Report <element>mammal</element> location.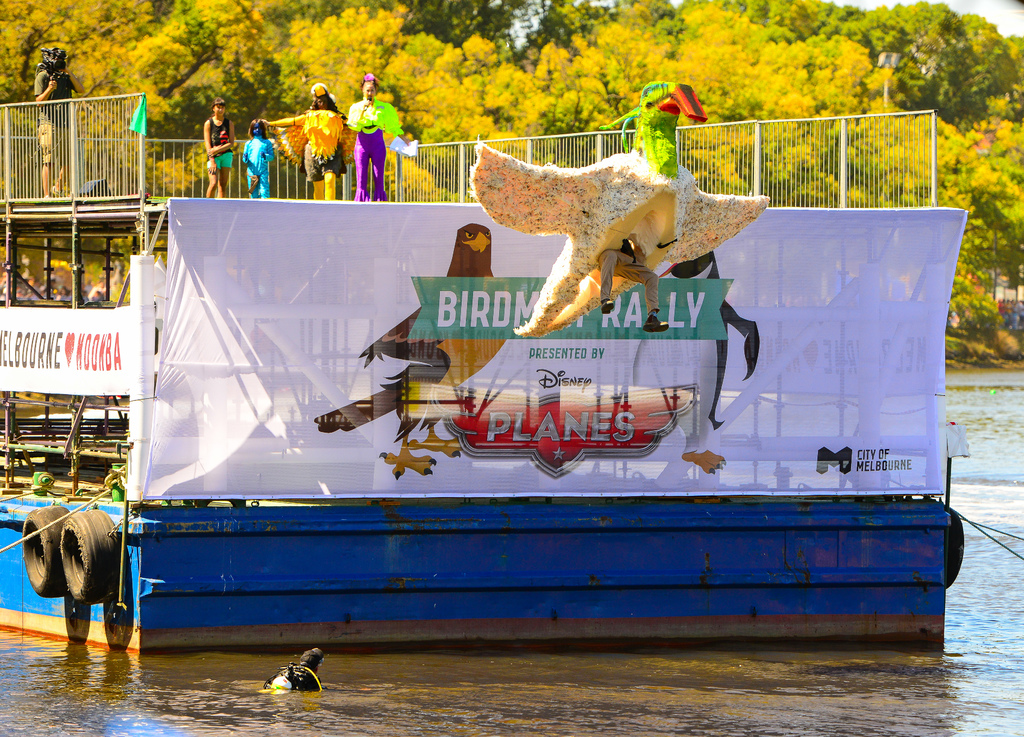
Report: l=598, t=238, r=668, b=335.
